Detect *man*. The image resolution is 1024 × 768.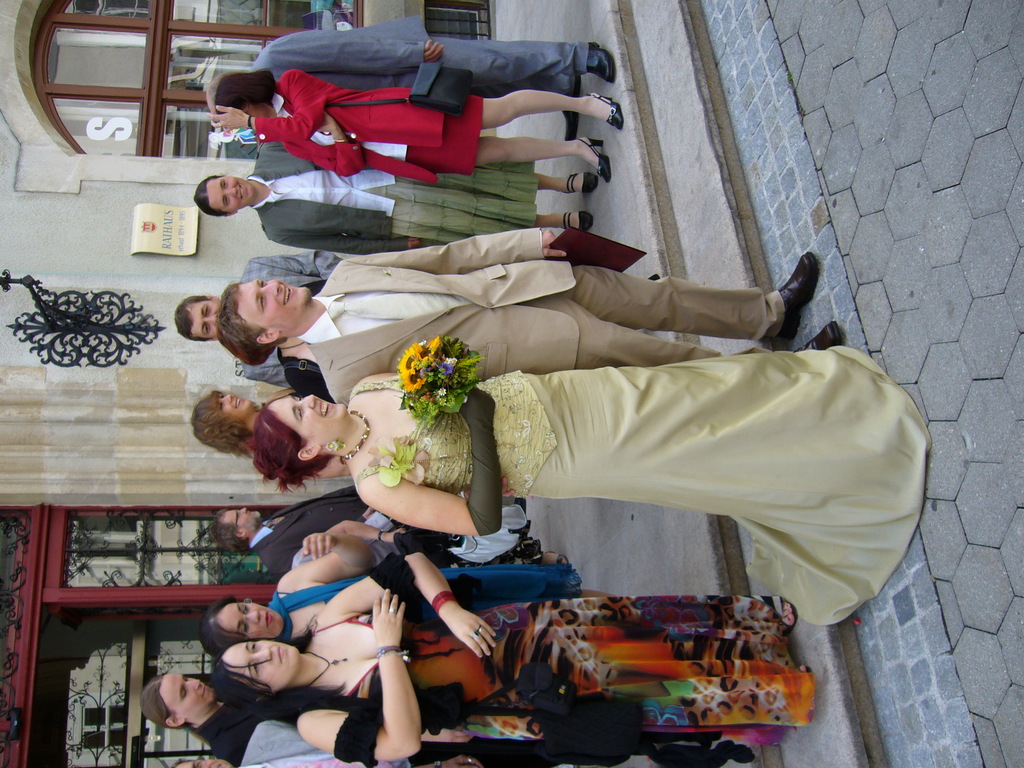
<box>174,718,366,767</box>.
